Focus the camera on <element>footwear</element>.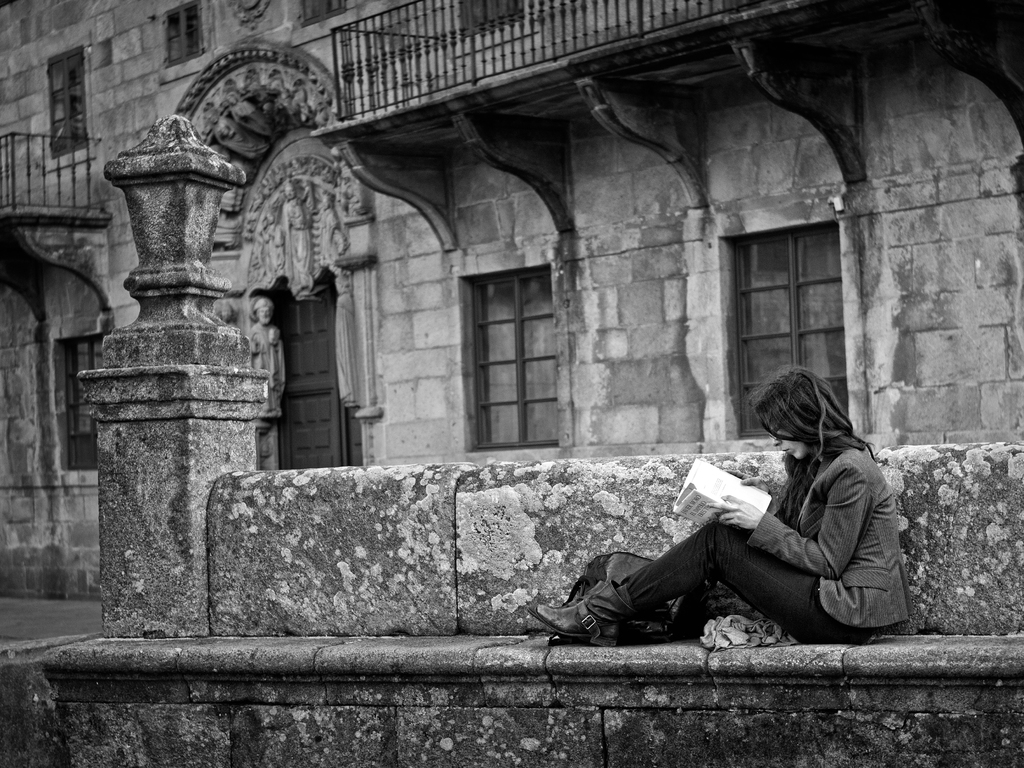
Focus region: detection(538, 584, 632, 652).
